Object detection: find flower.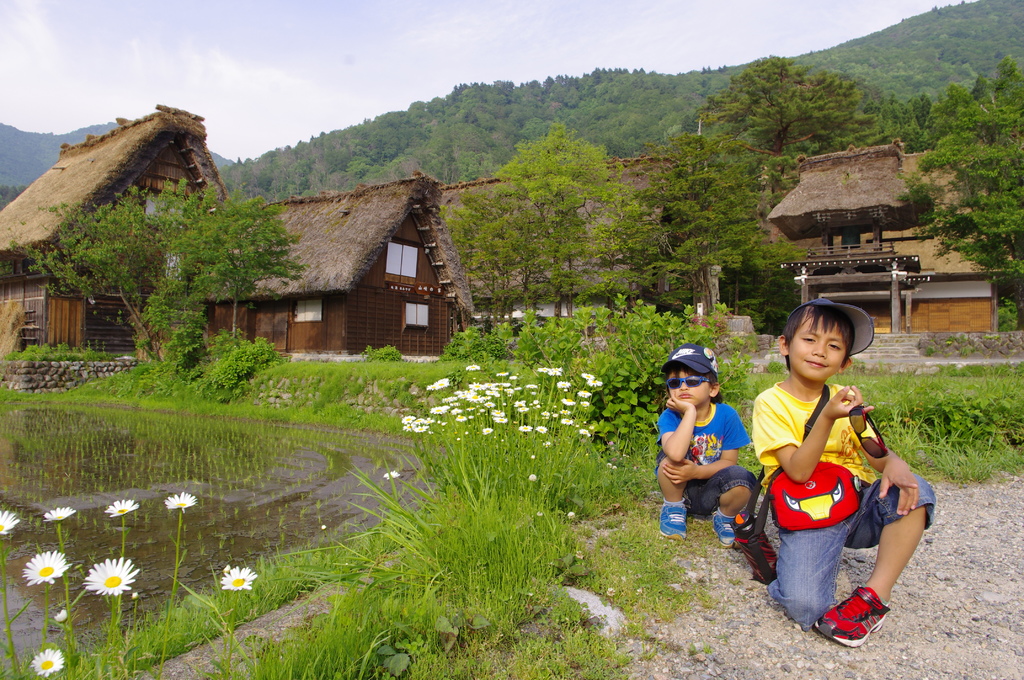
rect(527, 471, 542, 483).
